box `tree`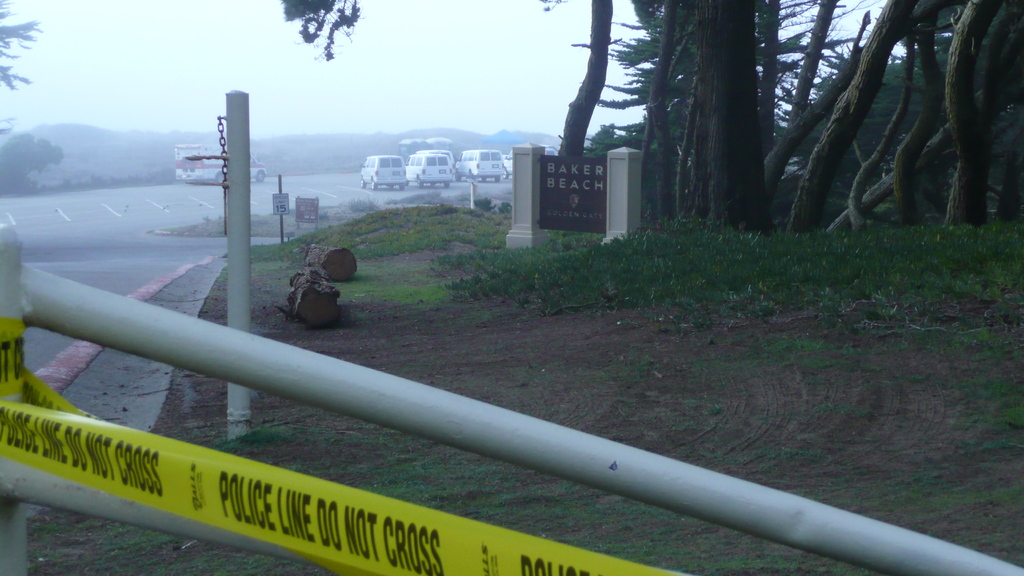
rect(0, 132, 66, 194)
